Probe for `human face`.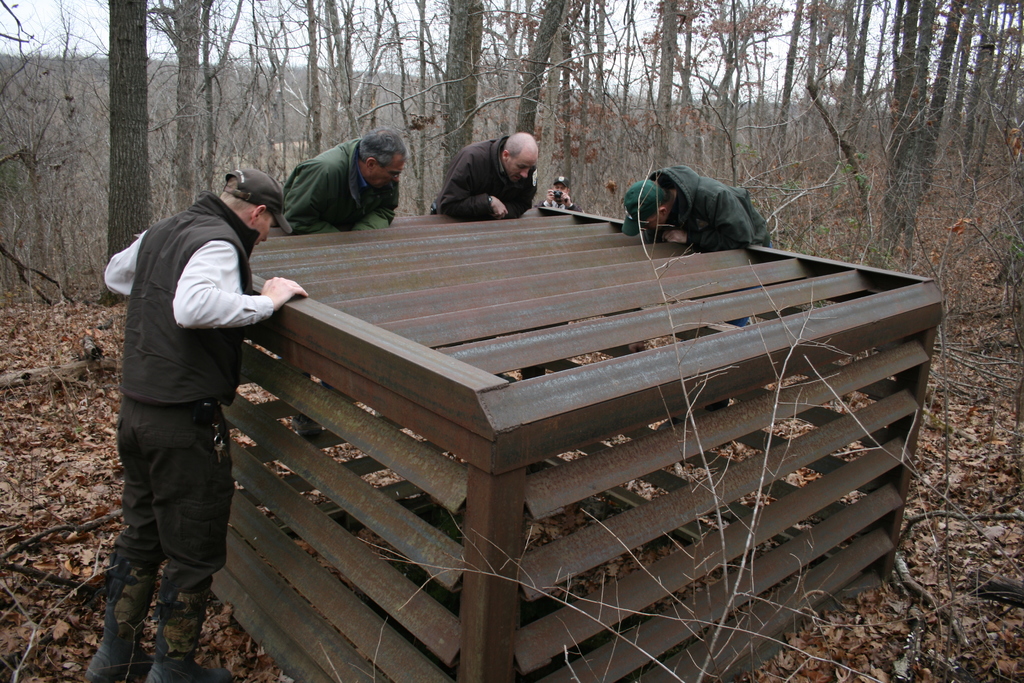
Probe result: select_region(371, 154, 404, 188).
